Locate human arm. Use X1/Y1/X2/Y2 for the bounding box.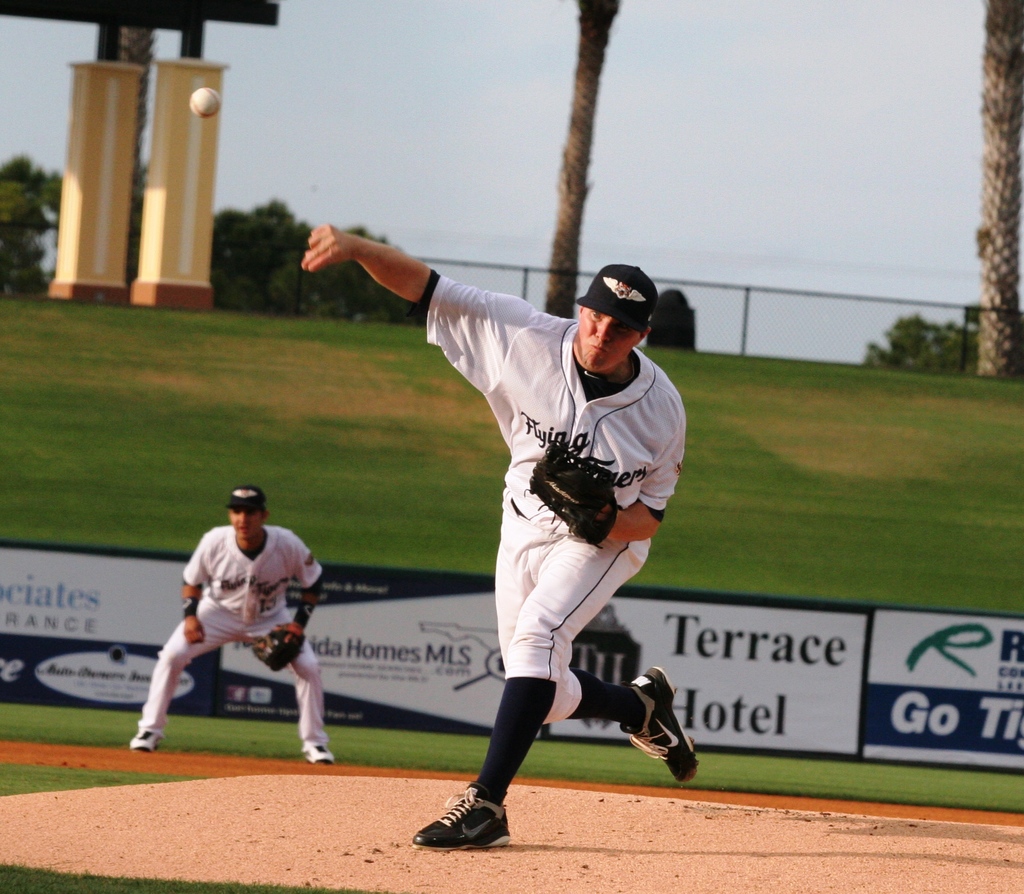
524/380/686/539.
